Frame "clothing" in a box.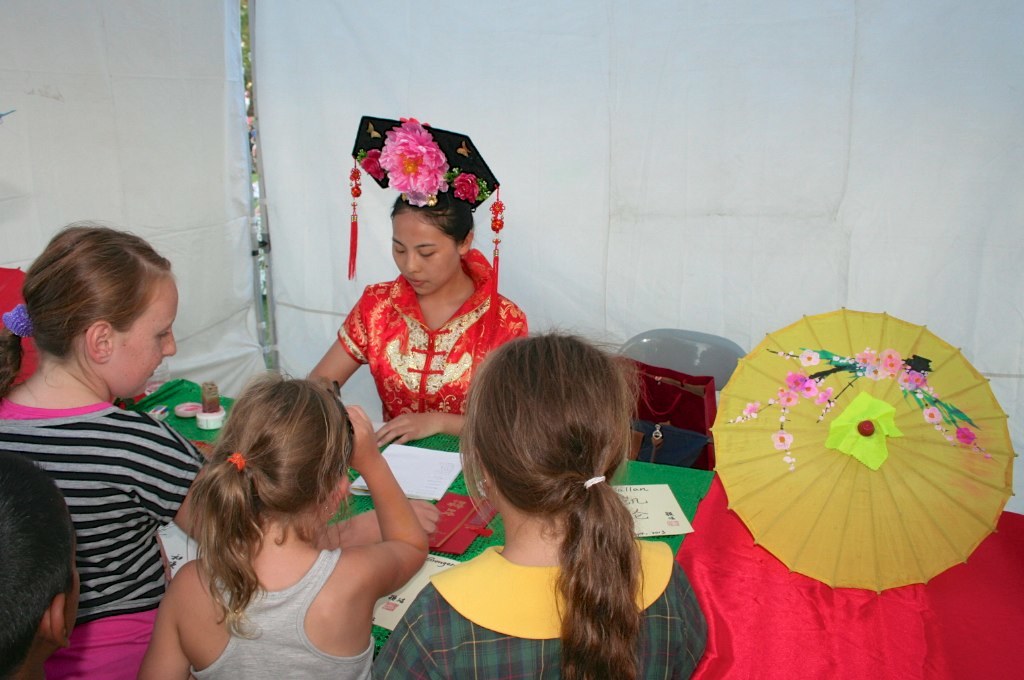
locate(0, 397, 203, 617).
